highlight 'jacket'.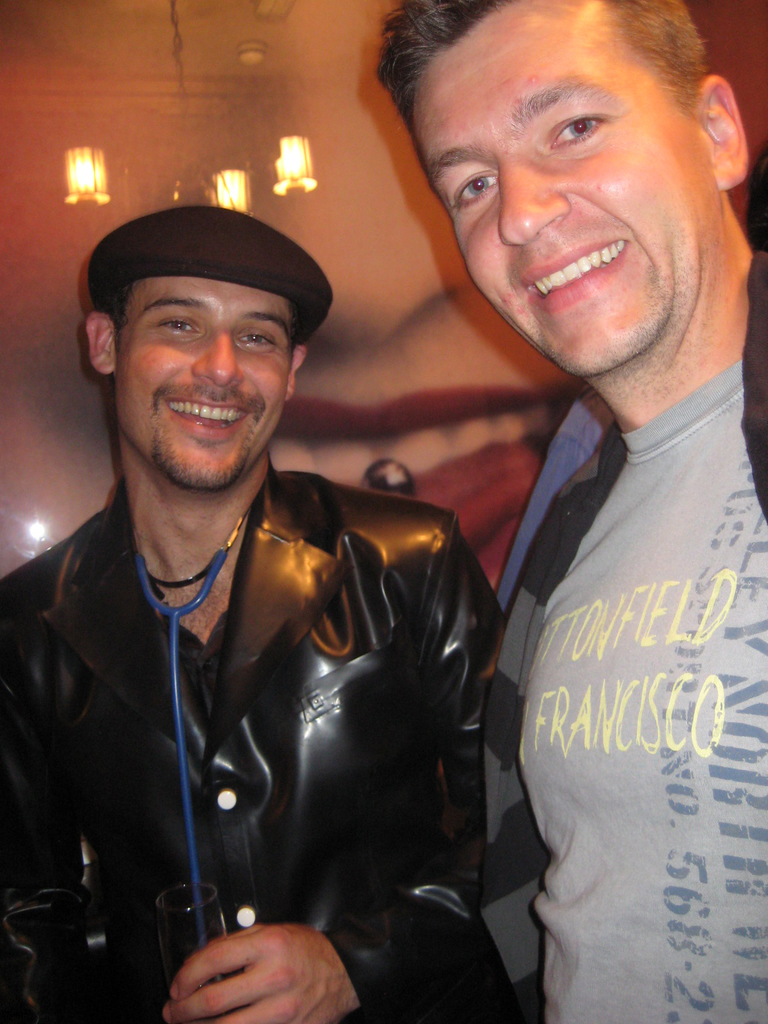
Highlighted region: region(17, 427, 531, 963).
